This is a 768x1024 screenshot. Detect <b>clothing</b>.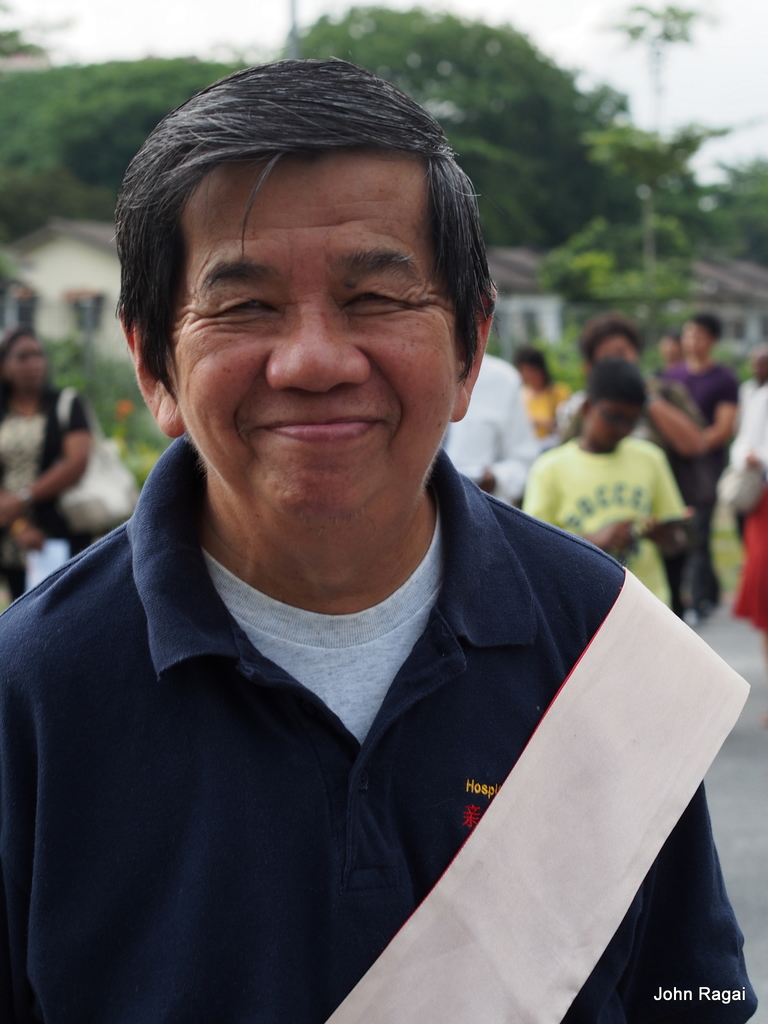
box(3, 390, 115, 599).
